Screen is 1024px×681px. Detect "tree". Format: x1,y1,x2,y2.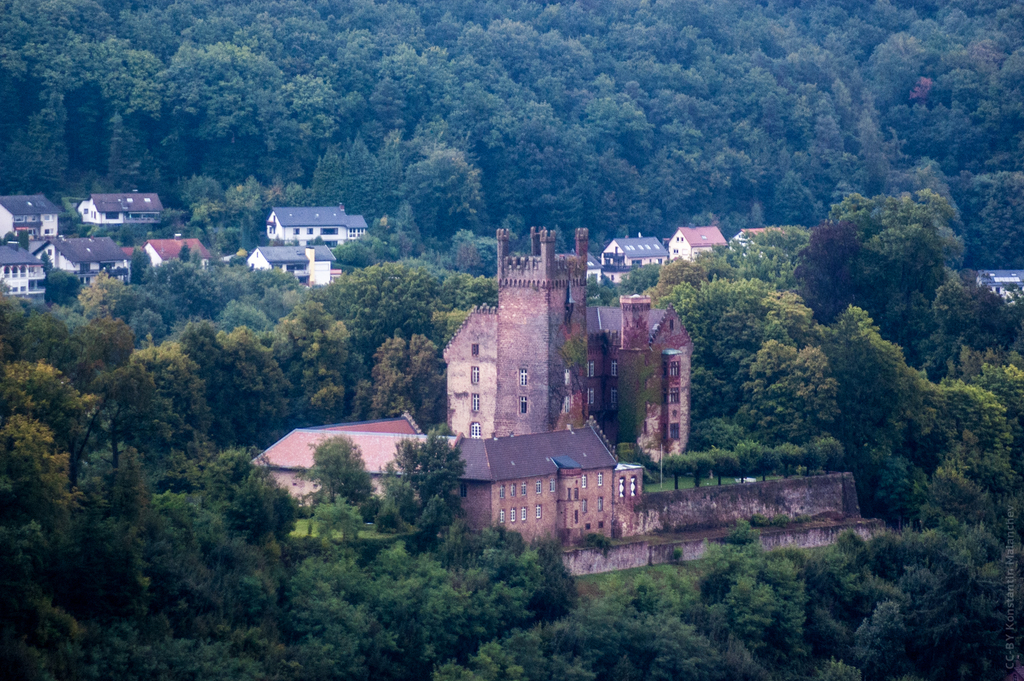
312,439,376,521.
